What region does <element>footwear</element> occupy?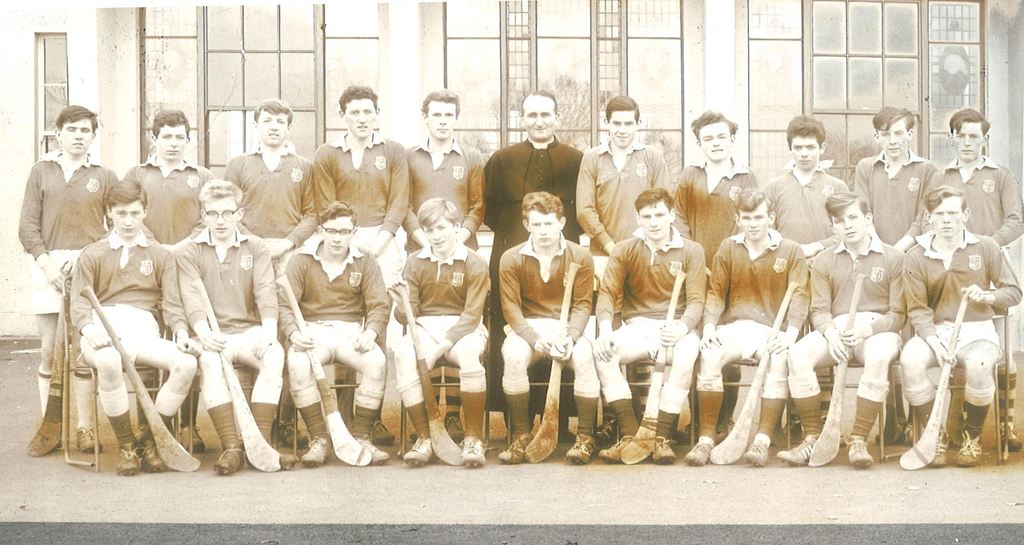
left=115, top=435, right=143, bottom=475.
